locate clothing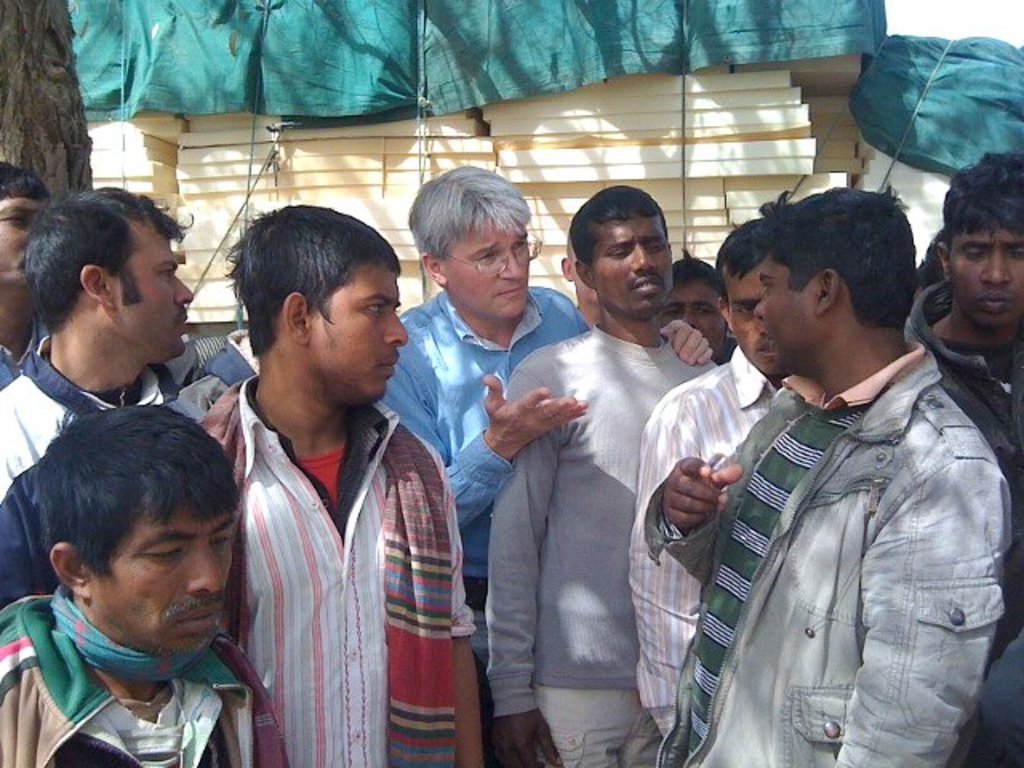
pyautogui.locateOnScreen(629, 342, 787, 766)
